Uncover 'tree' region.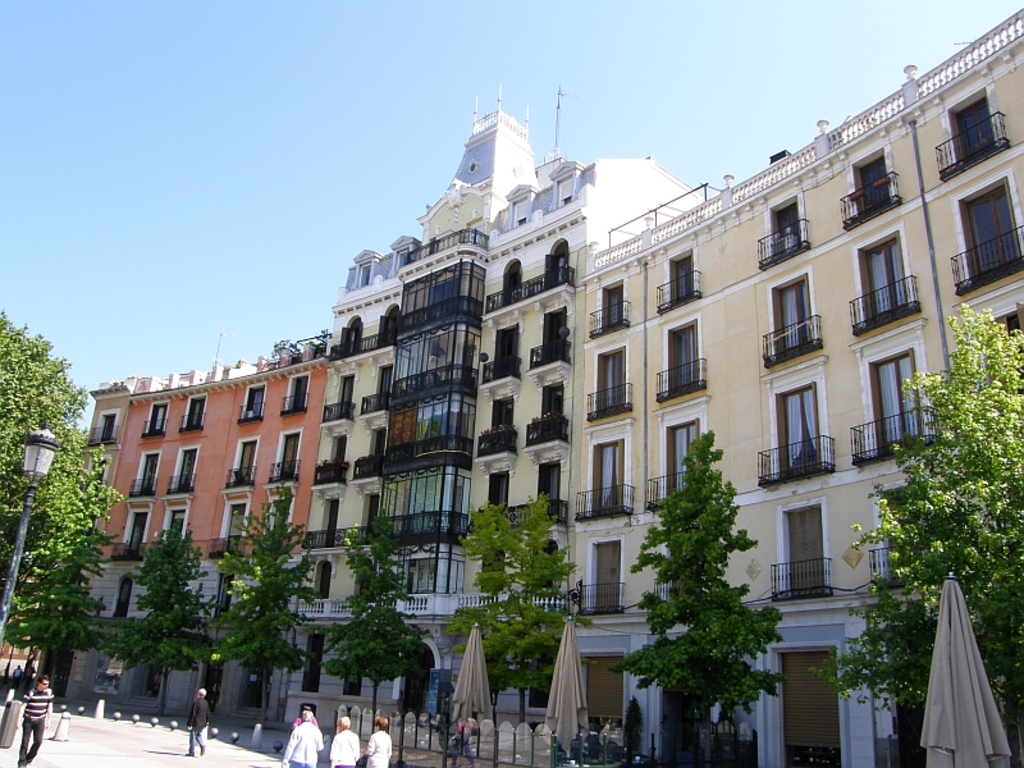
Uncovered: BBox(315, 512, 433, 737).
